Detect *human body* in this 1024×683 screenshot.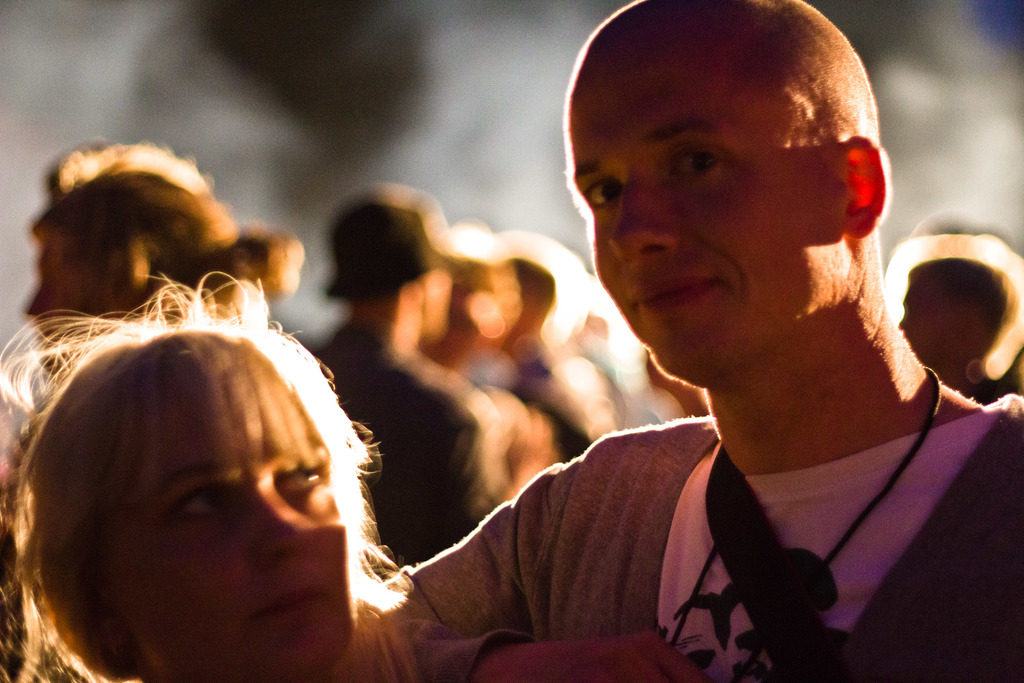
Detection: [left=19, top=138, right=307, bottom=352].
